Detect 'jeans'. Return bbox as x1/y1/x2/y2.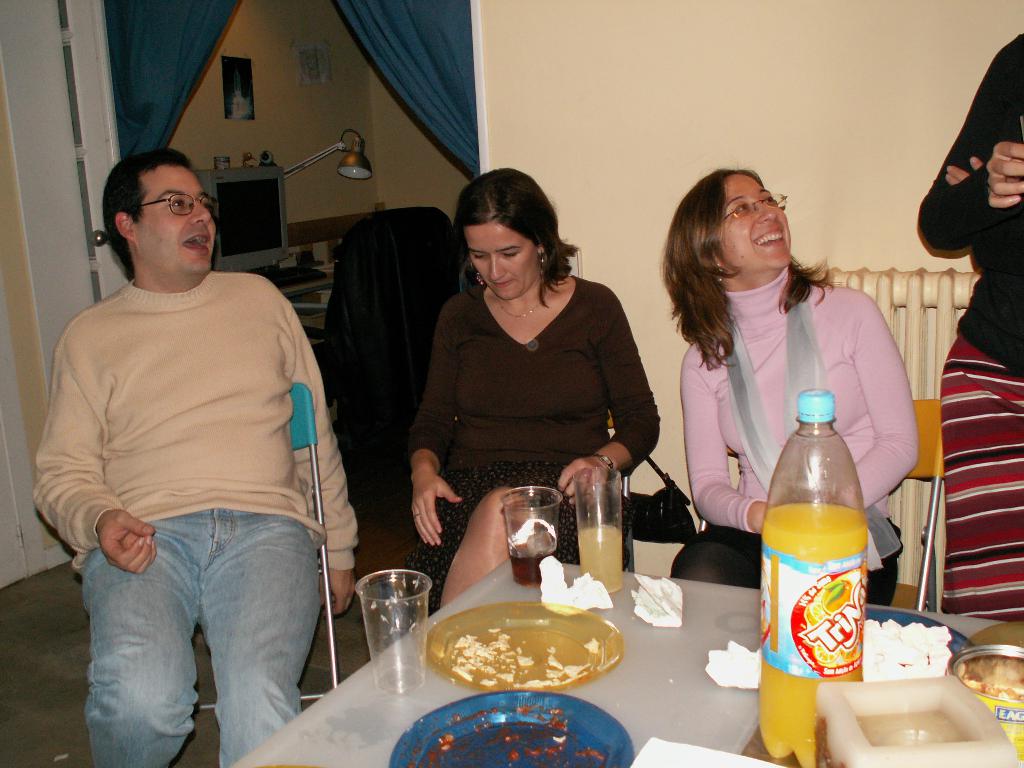
63/499/340/767.
